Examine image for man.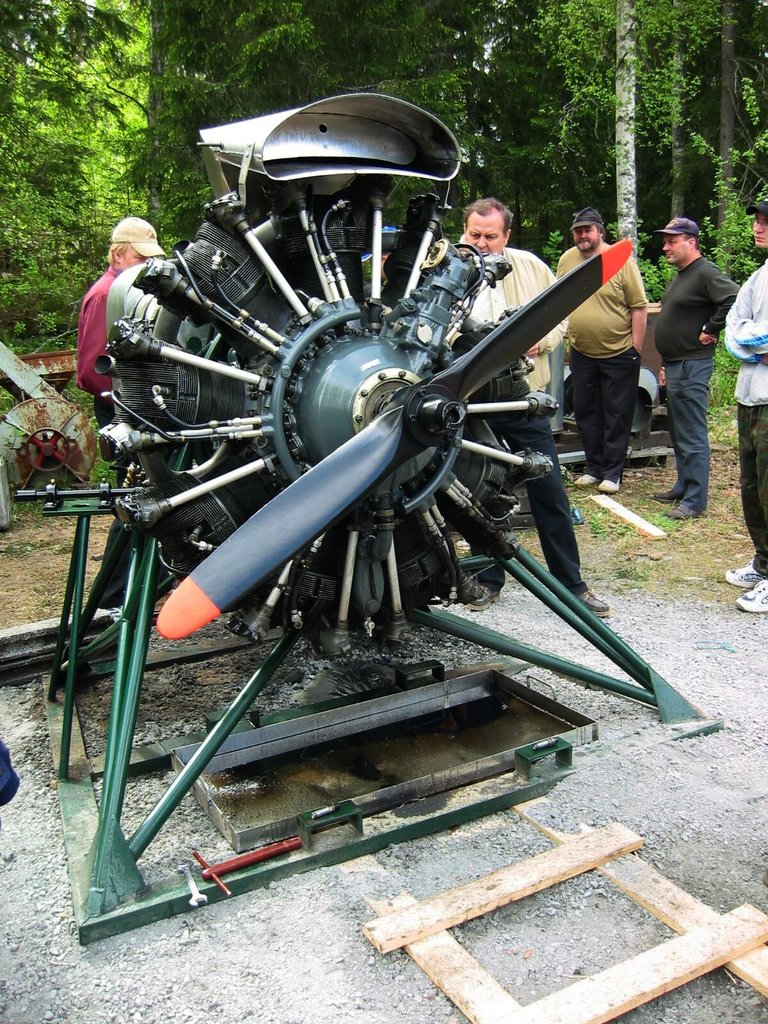
Examination result: rect(72, 212, 170, 614).
